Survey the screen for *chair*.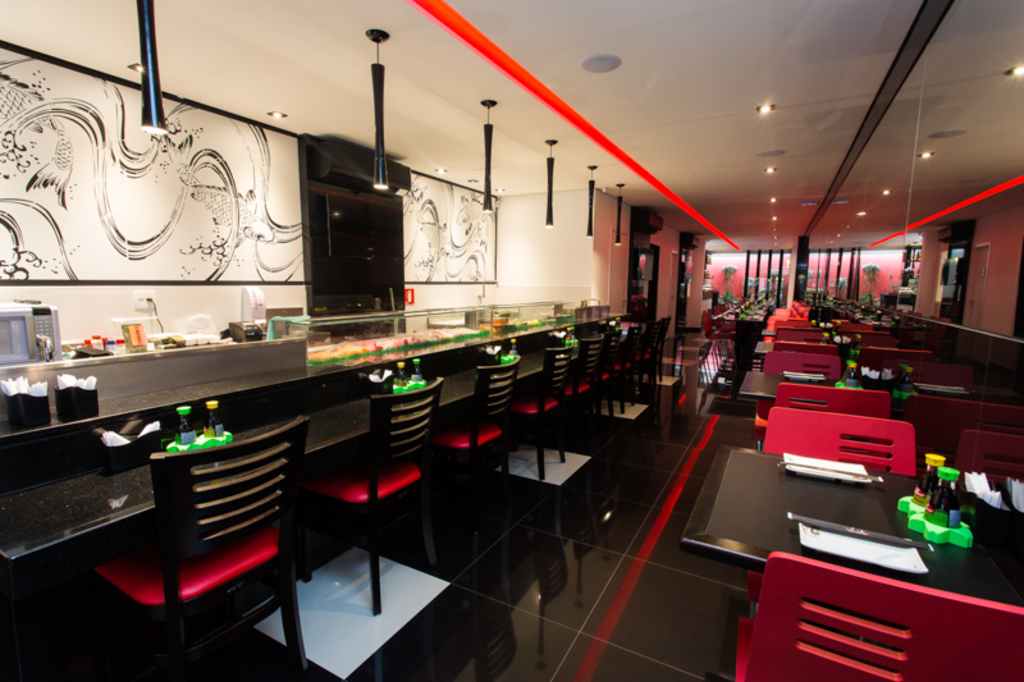
Survey found: (left=861, top=333, right=904, bottom=347).
